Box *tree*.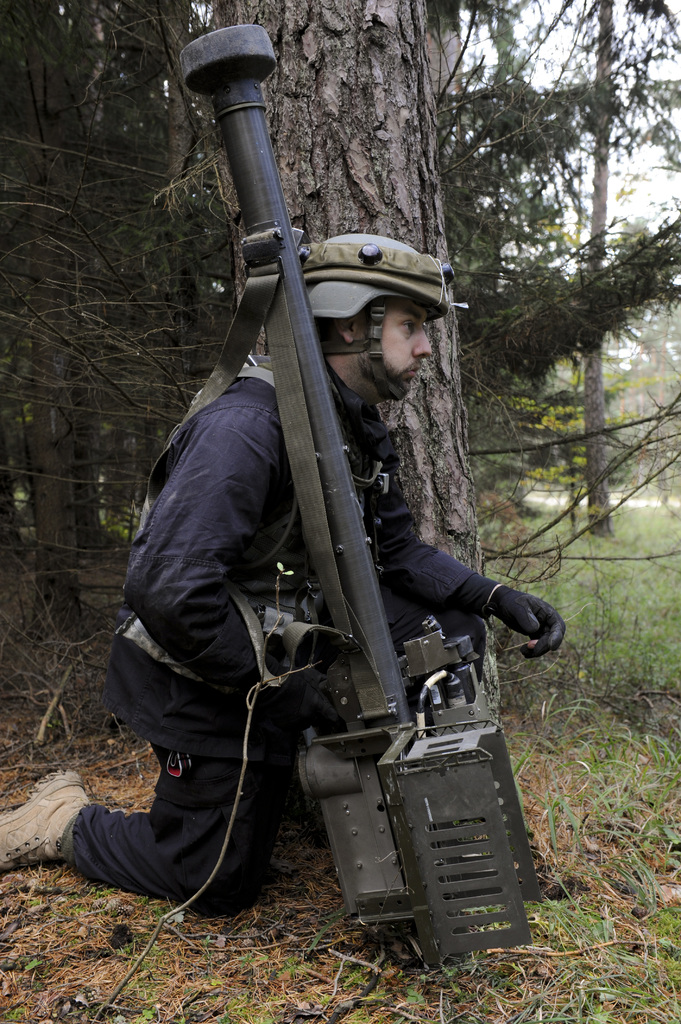
box=[412, 37, 660, 569].
